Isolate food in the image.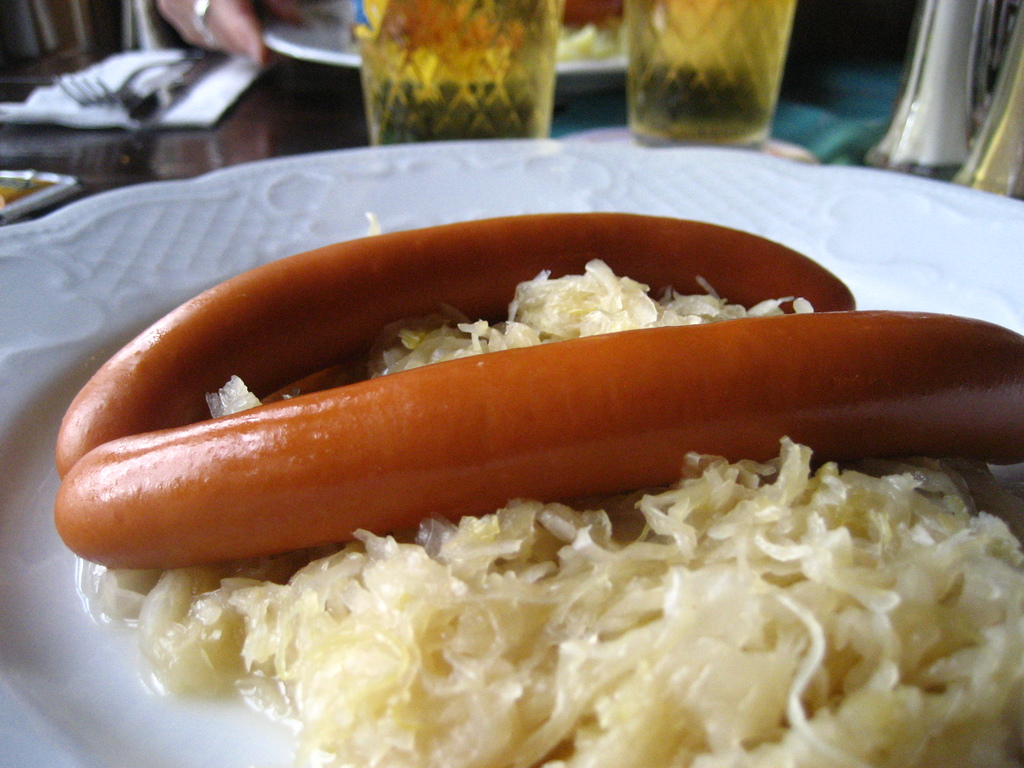
Isolated region: (55,209,1023,767).
